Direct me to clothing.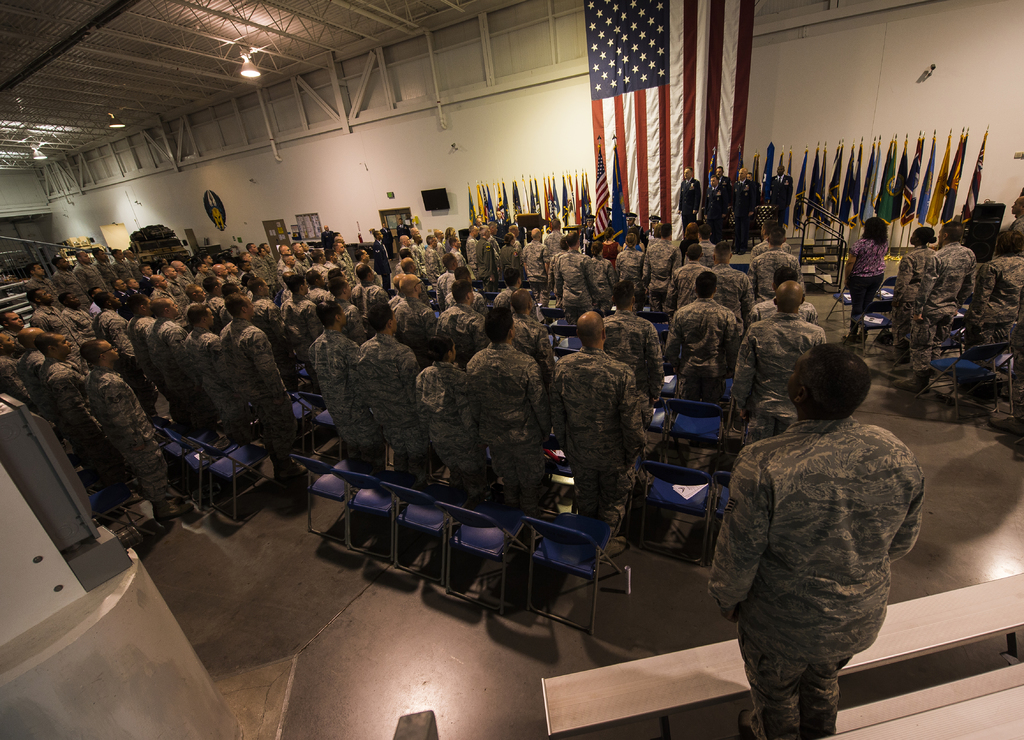
Direction: detection(665, 296, 741, 399).
